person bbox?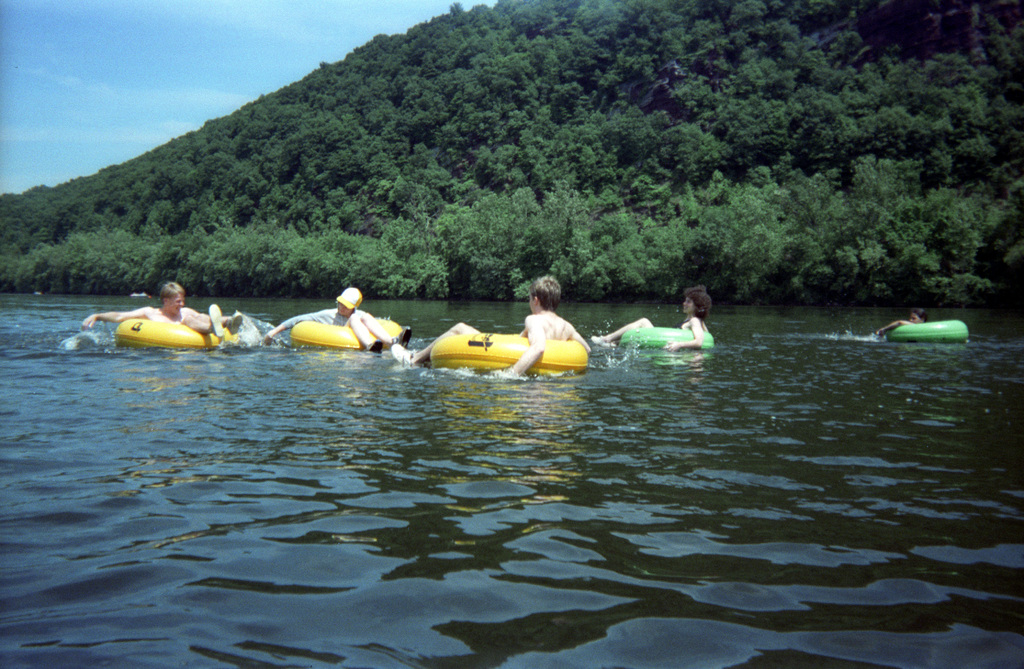
{"left": 268, "top": 287, "right": 417, "bottom": 355}
